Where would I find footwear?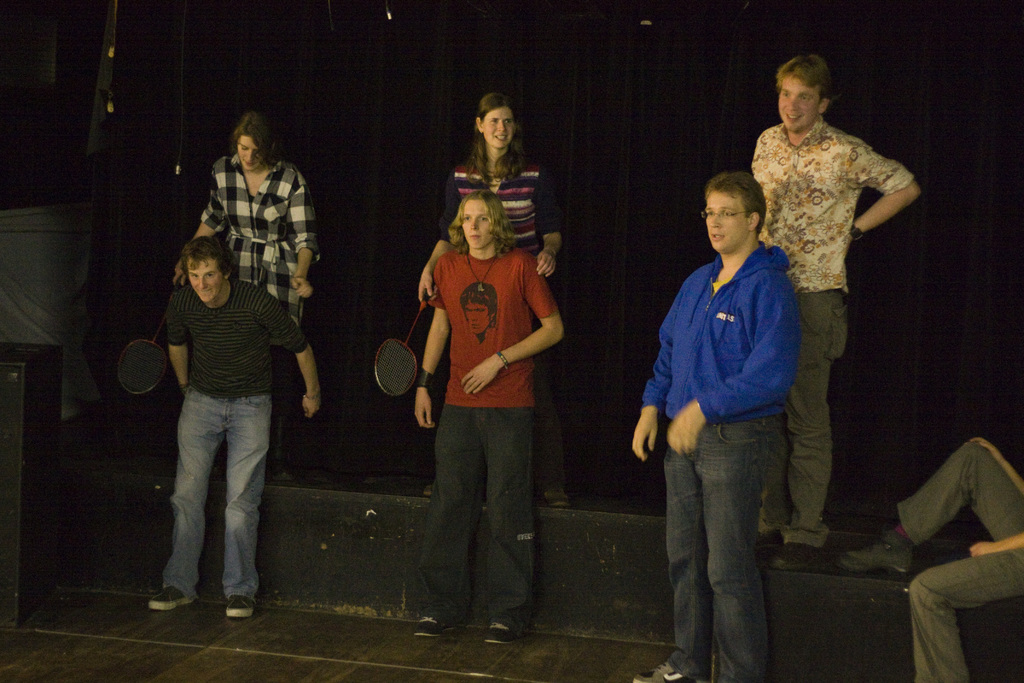
At box=[766, 542, 819, 568].
